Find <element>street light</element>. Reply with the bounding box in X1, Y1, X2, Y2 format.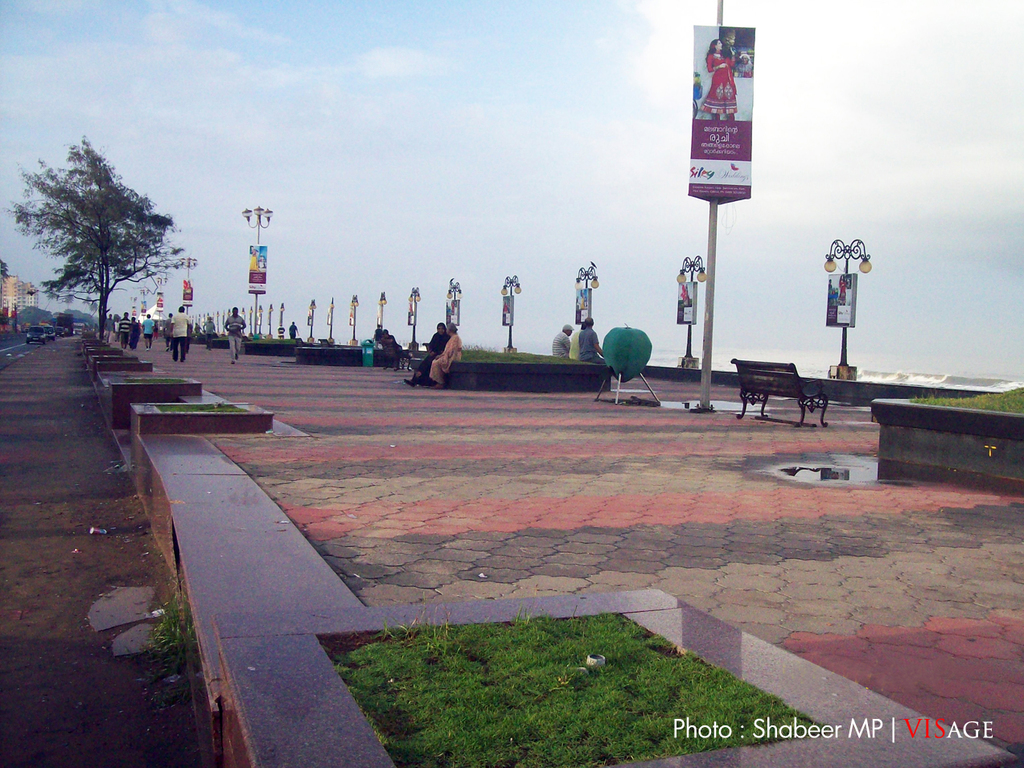
154, 273, 170, 330.
